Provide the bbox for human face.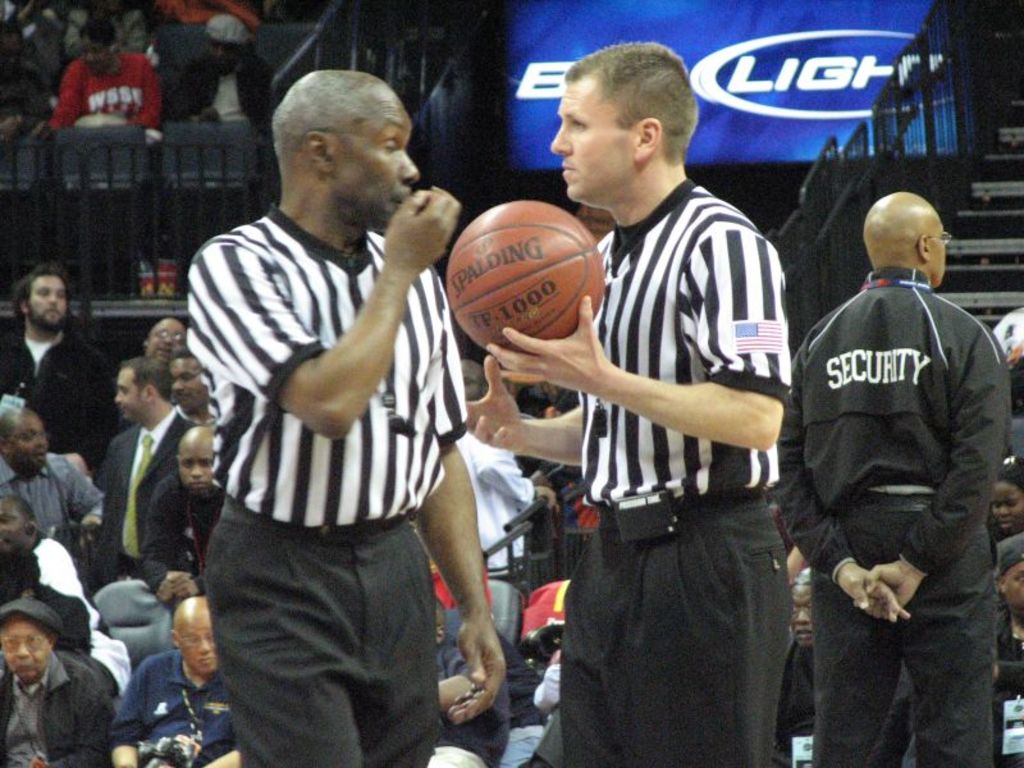
<region>552, 79, 630, 211</region>.
